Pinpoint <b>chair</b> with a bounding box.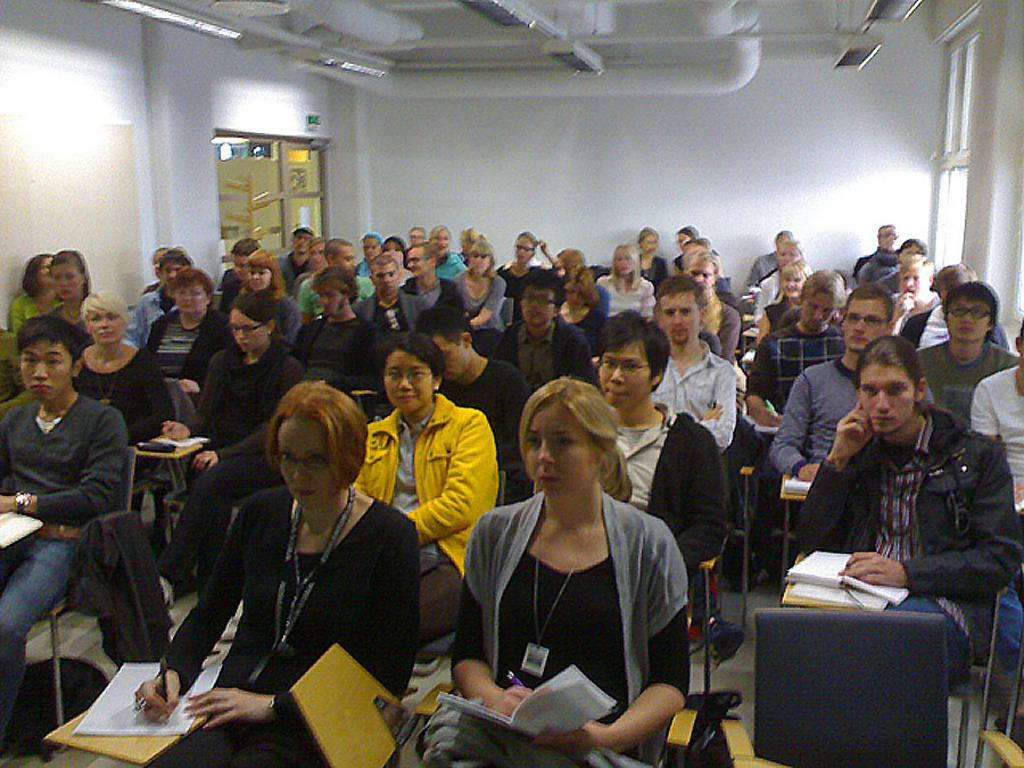
x1=691, y1=468, x2=737, y2=678.
